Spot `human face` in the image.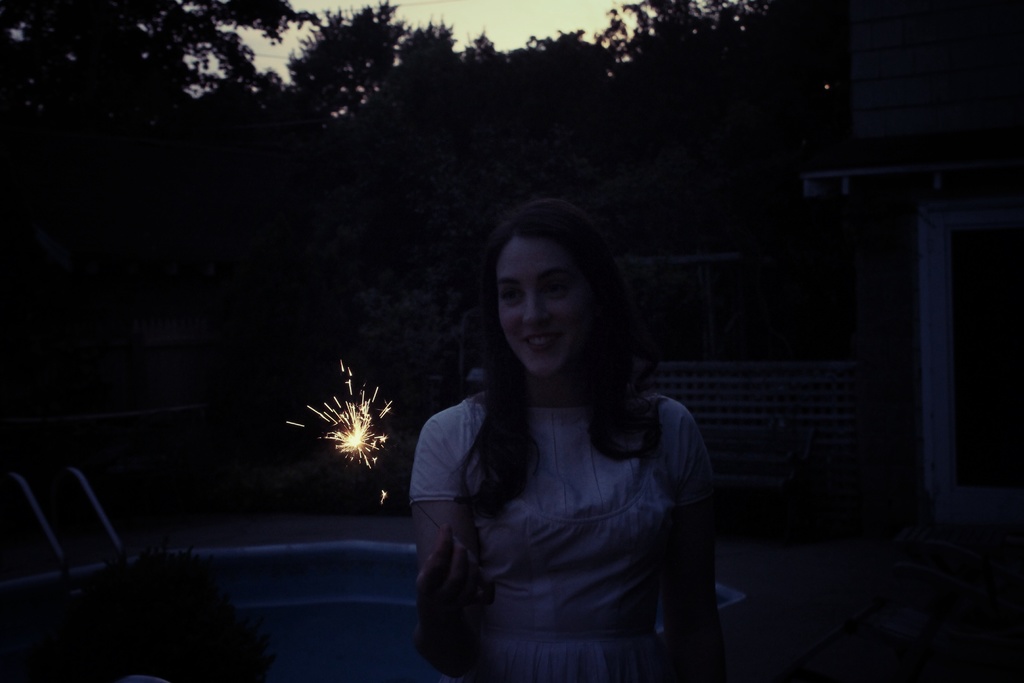
`human face` found at [left=495, top=237, right=592, bottom=377].
